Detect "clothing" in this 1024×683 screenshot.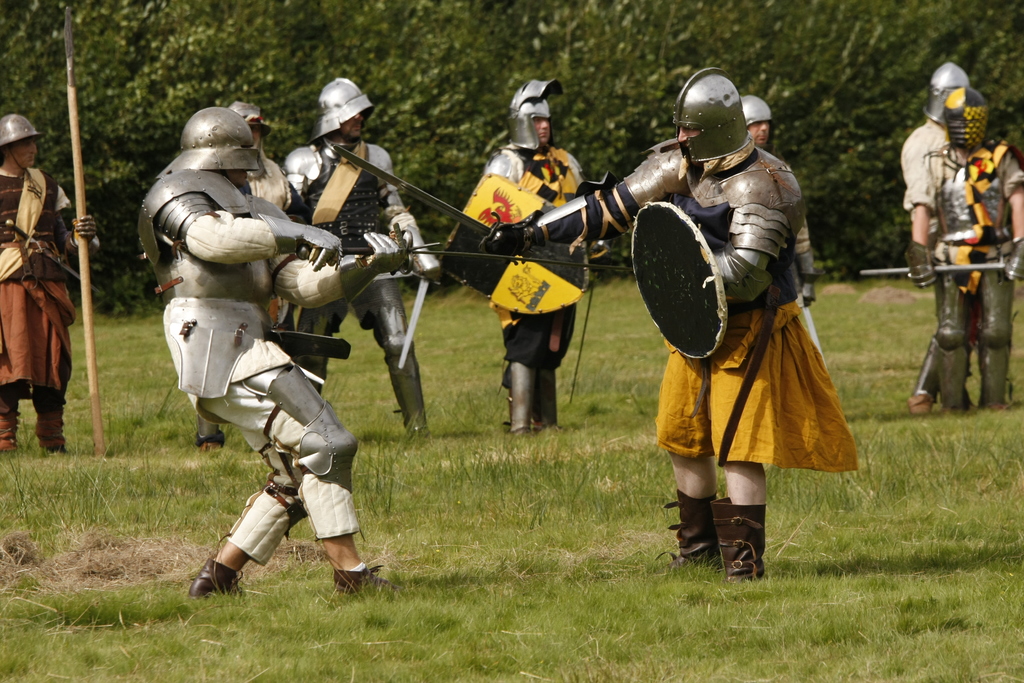
Detection: box(908, 136, 1023, 402).
